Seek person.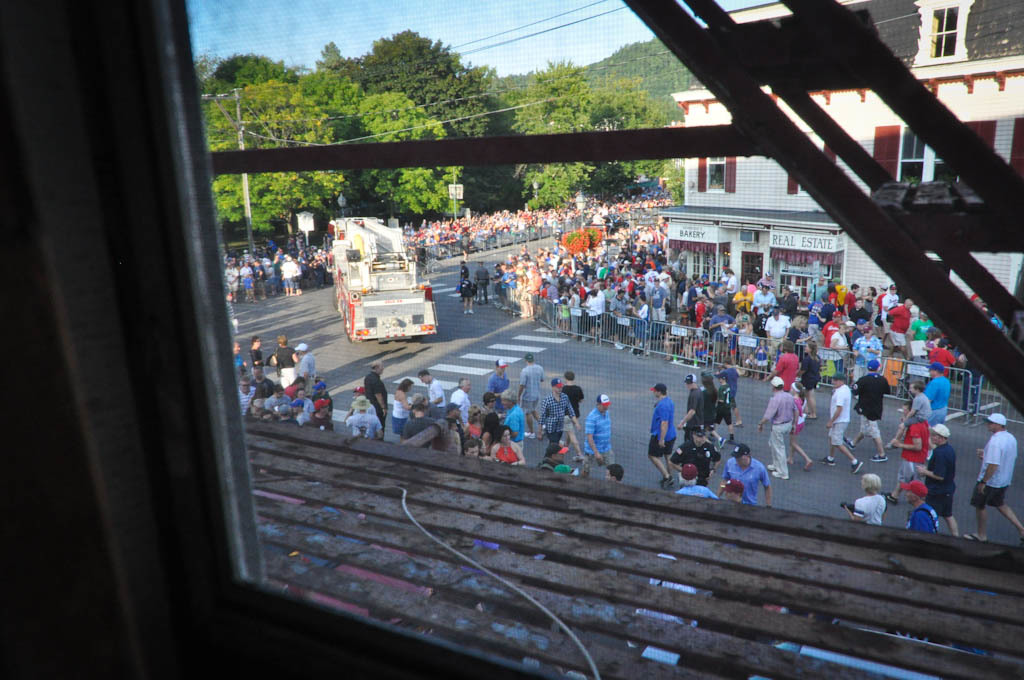
{"x1": 650, "y1": 380, "x2": 680, "y2": 489}.
